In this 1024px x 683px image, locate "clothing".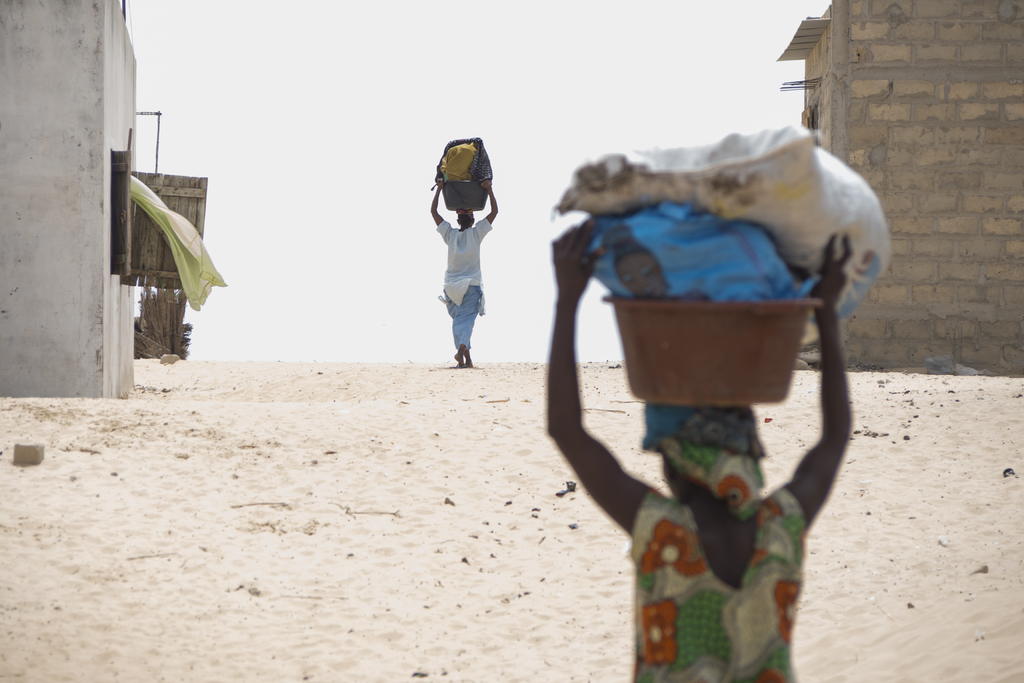
Bounding box: x1=622 y1=484 x2=814 y2=682.
